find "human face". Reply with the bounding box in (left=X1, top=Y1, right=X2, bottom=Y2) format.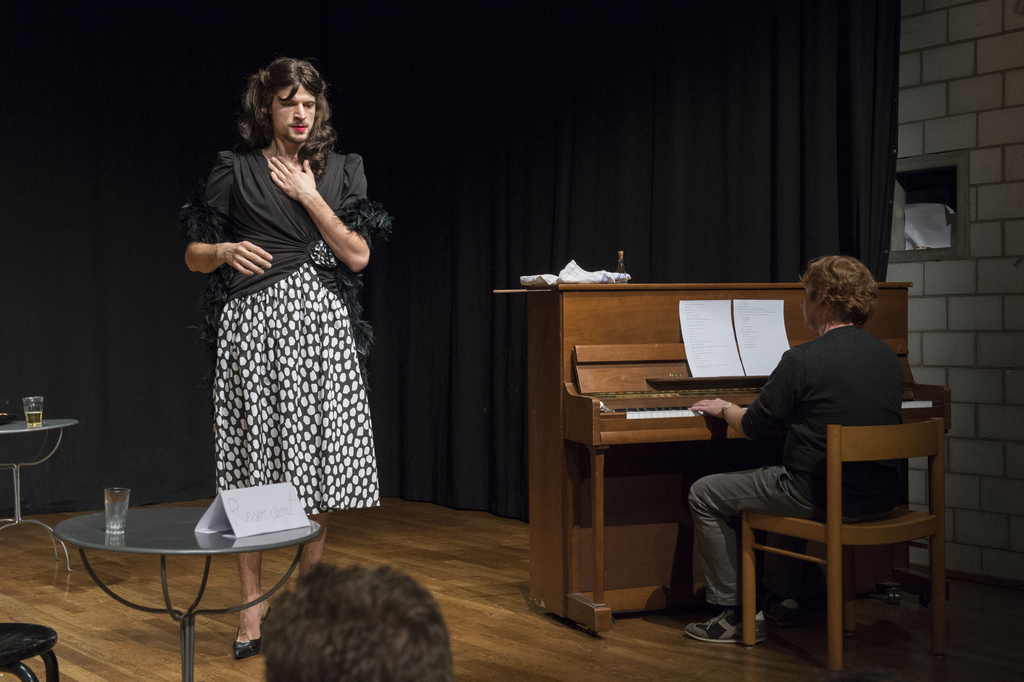
(left=276, top=88, right=315, bottom=142).
